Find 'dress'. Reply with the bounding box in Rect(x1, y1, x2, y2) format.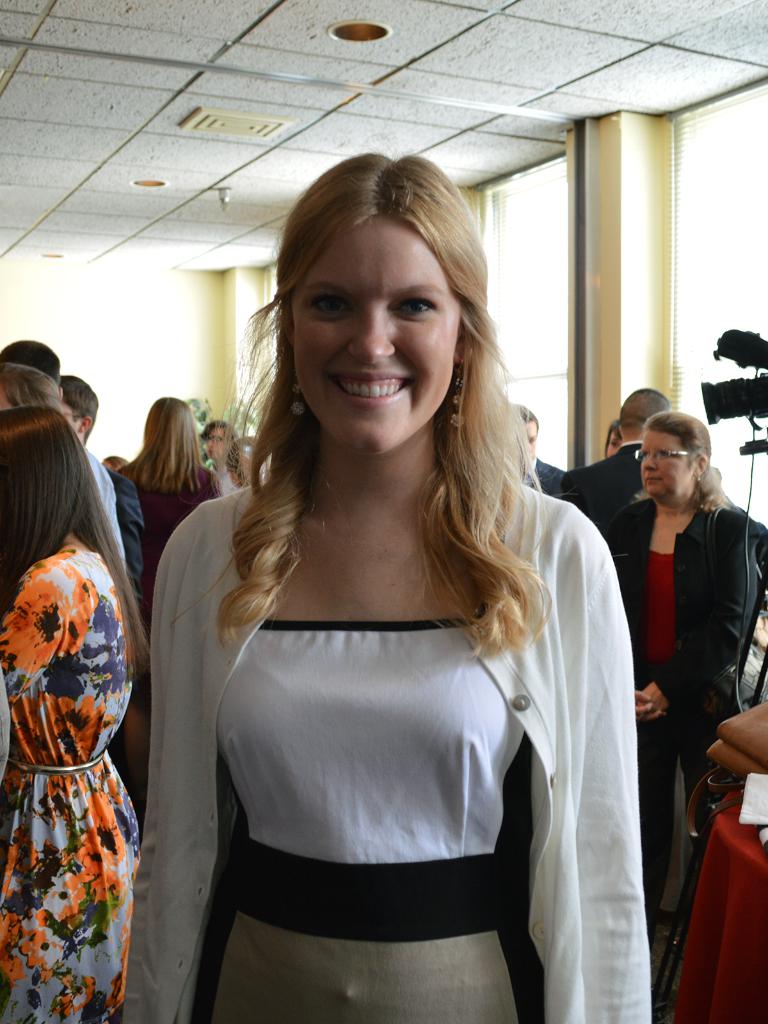
Rect(173, 616, 548, 1023).
